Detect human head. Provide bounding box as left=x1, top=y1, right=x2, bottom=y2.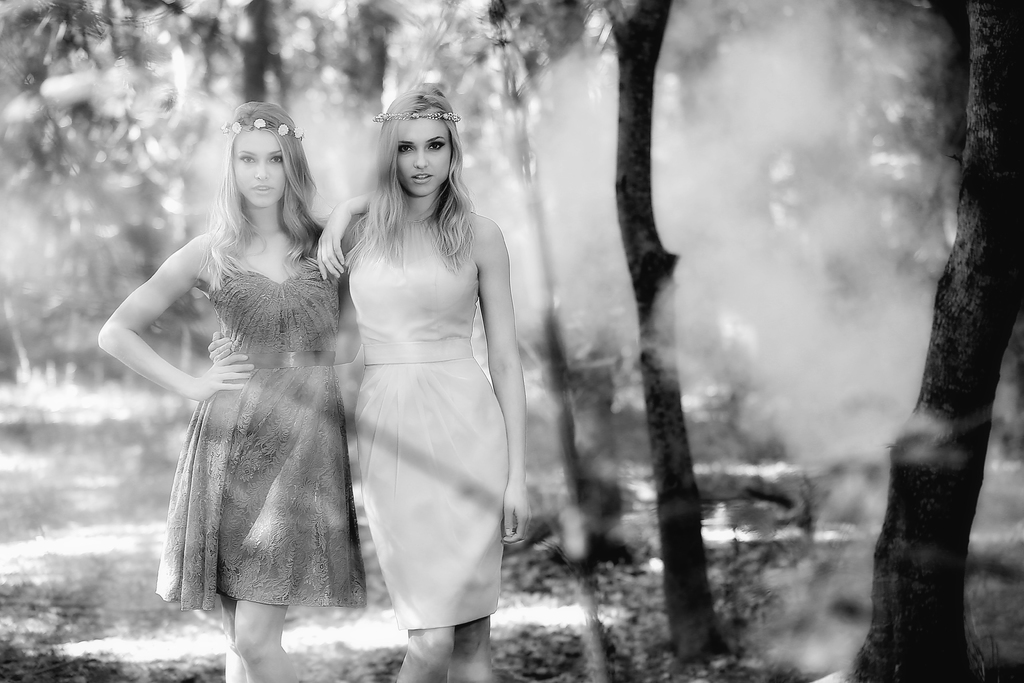
left=224, top=103, right=300, bottom=208.
